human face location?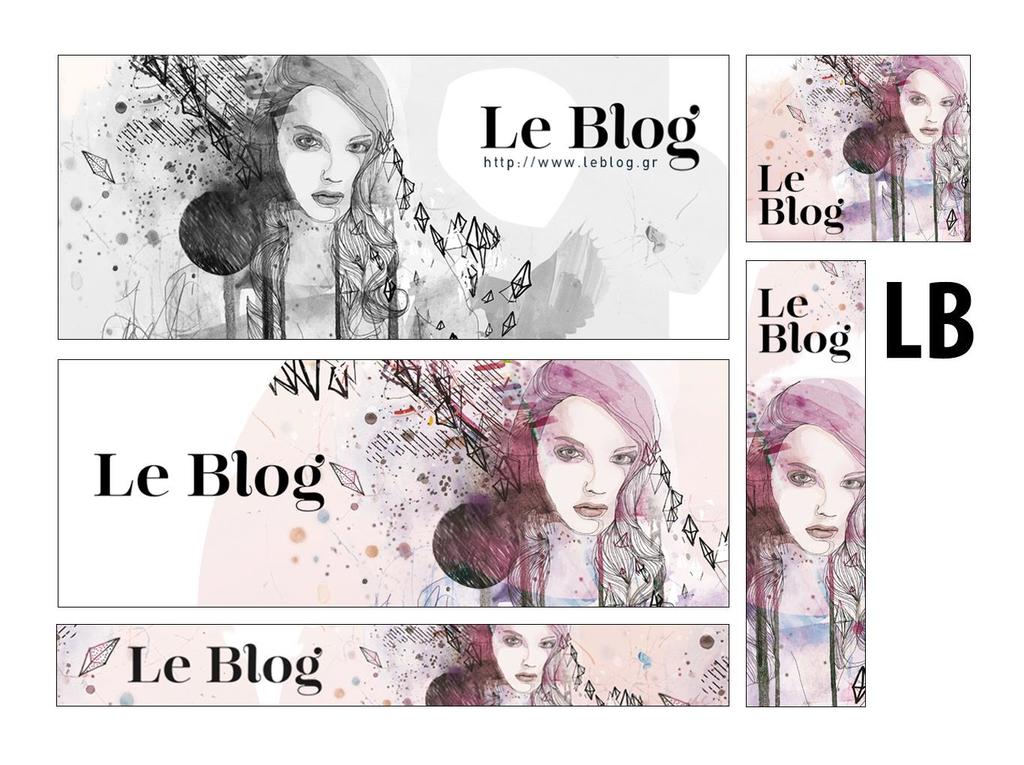
[277,85,373,226]
